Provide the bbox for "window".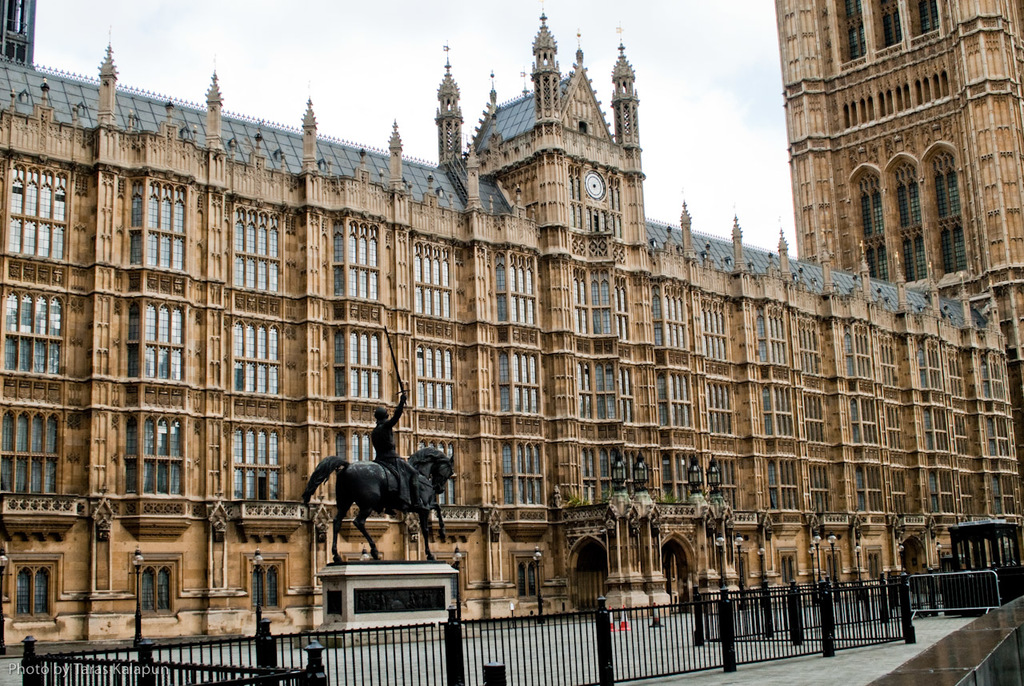
{"x1": 412, "y1": 343, "x2": 457, "y2": 411}.
